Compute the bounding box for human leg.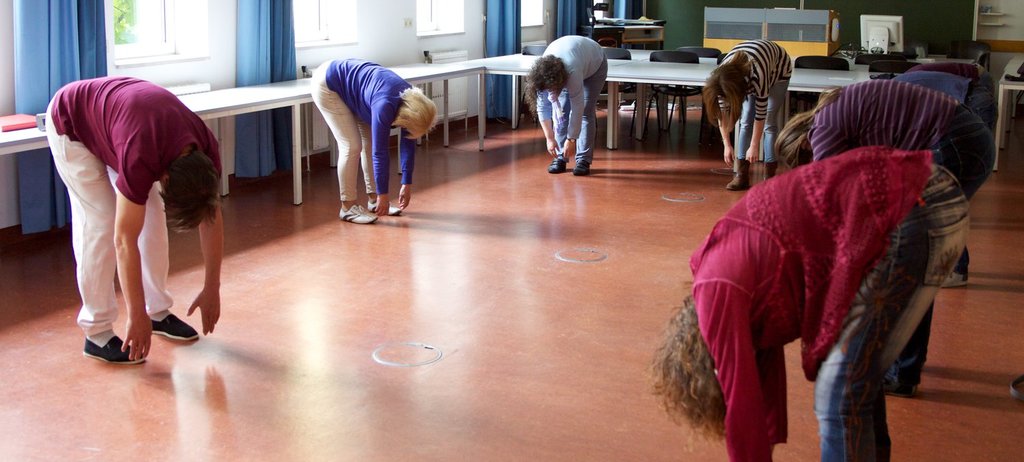
Rect(112, 147, 199, 341).
